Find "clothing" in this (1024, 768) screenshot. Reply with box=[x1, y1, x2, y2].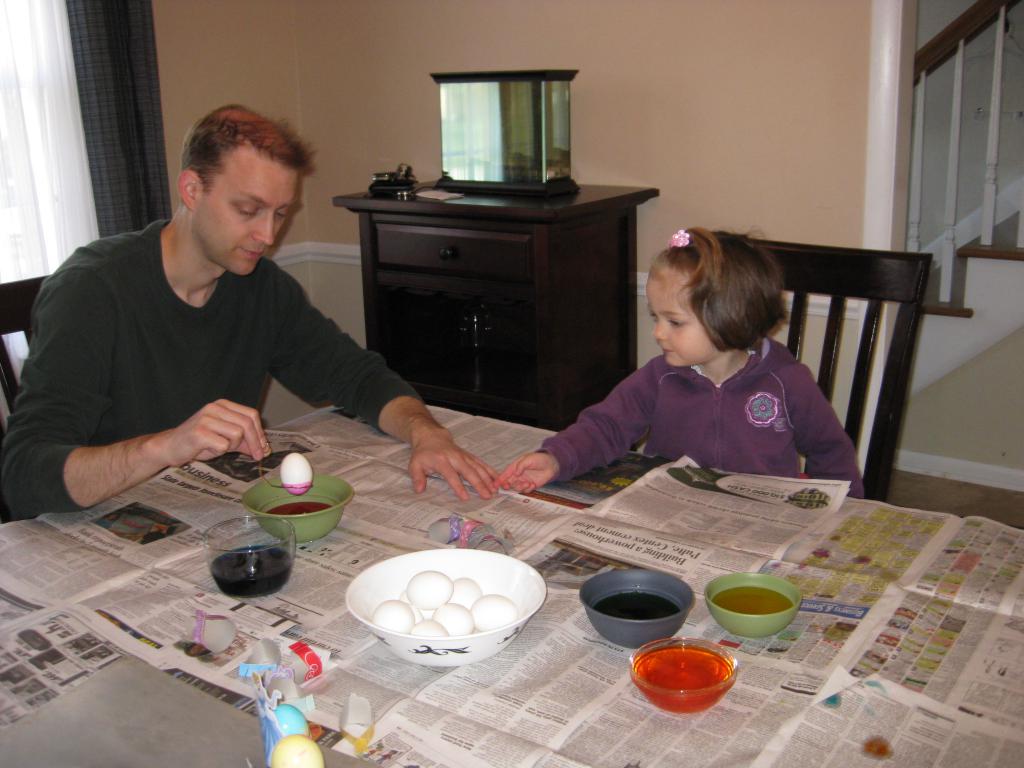
box=[8, 177, 405, 515].
